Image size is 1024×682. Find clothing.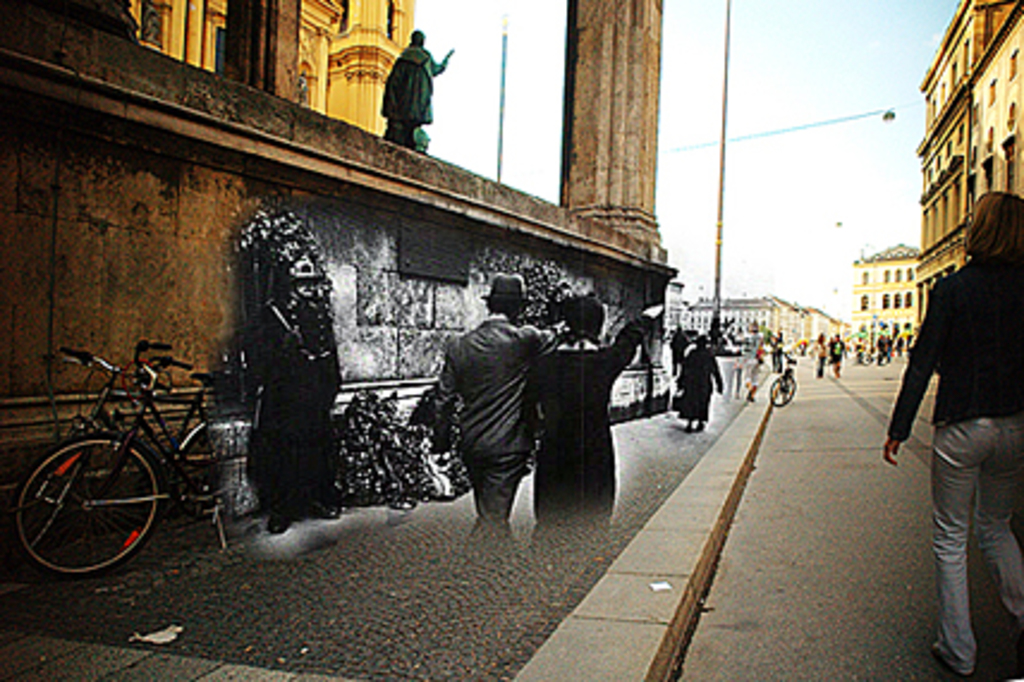
region(880, 254, 1022, 670).
